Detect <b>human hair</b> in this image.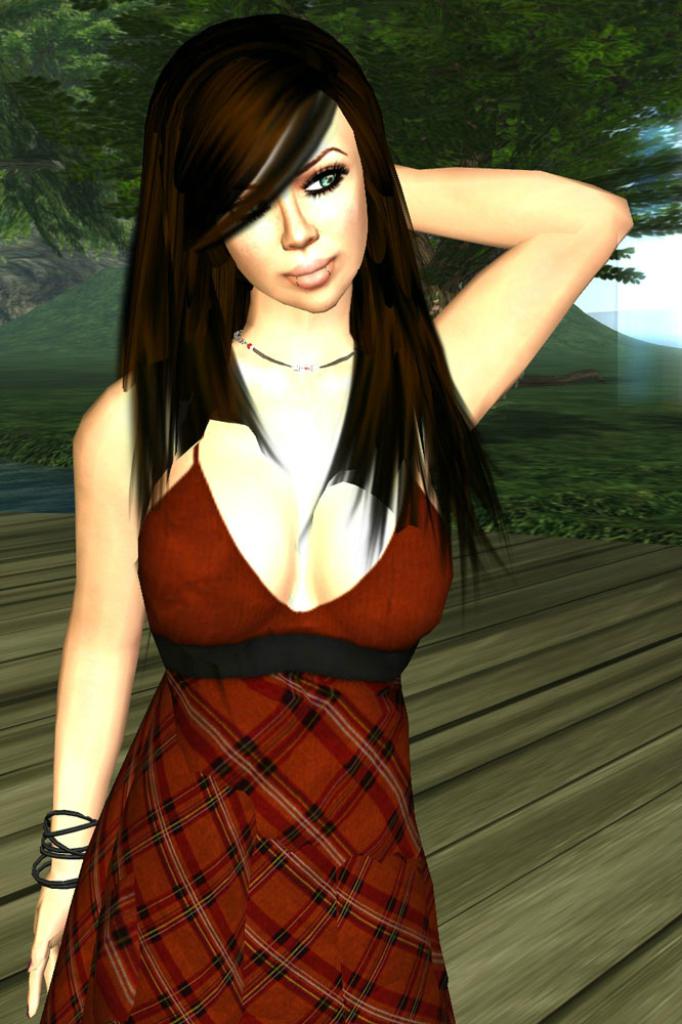
Detection: region(102, 49, 466, 608).
